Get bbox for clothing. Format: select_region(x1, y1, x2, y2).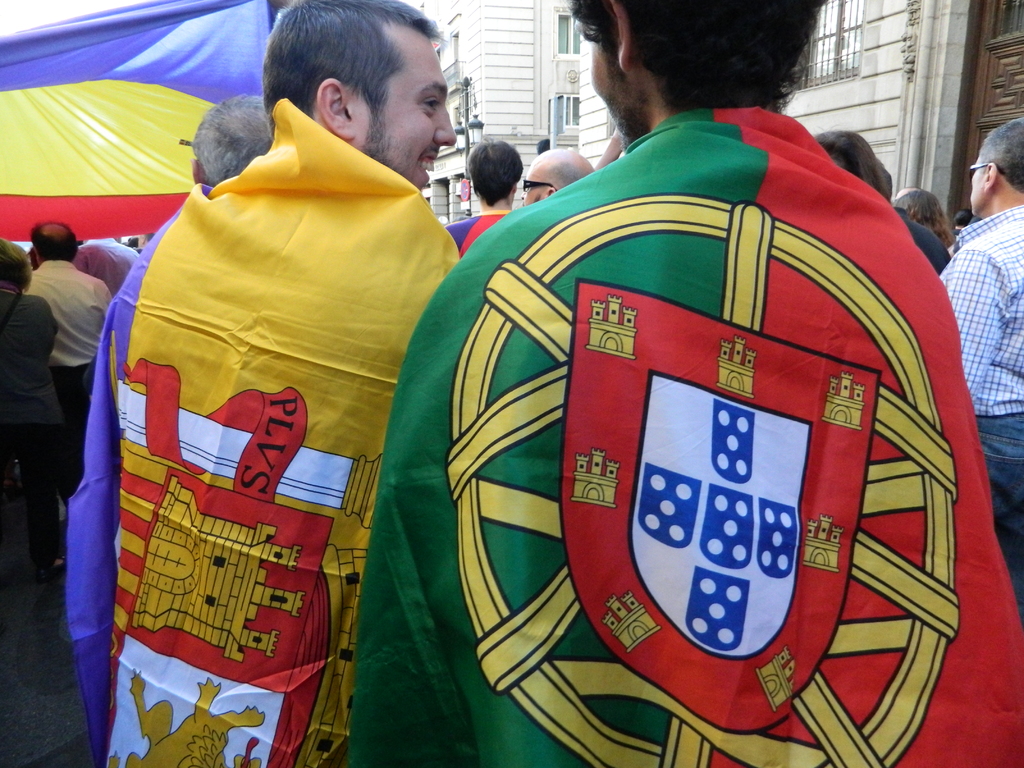
select_region(968, 409, 1023, 614).
